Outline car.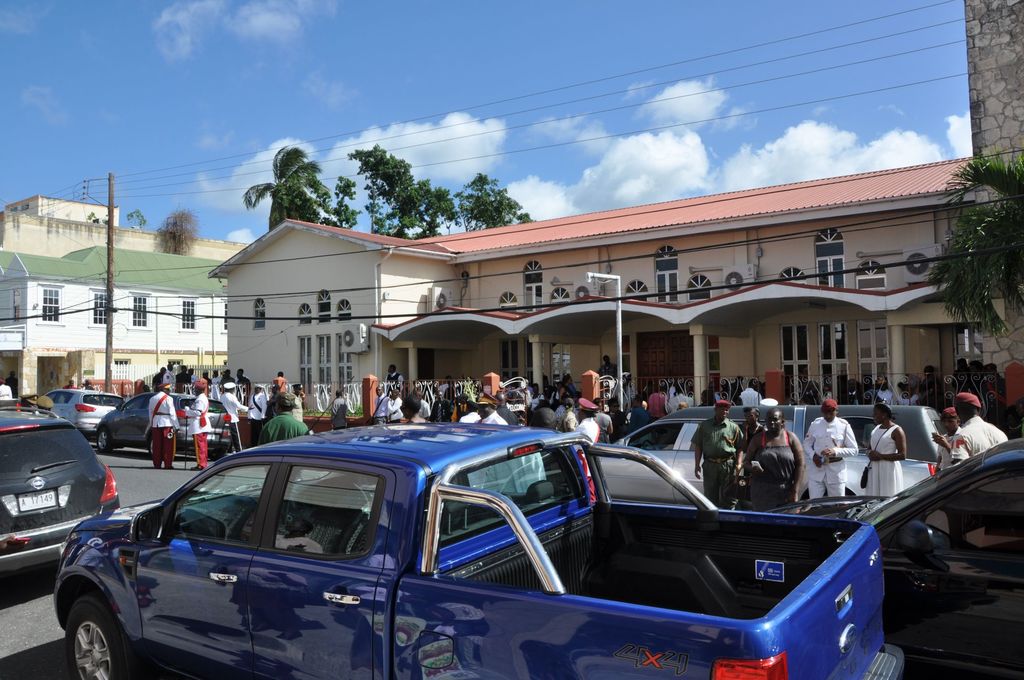
Outline: [left=0, top=401, right=120, bottom=576].
